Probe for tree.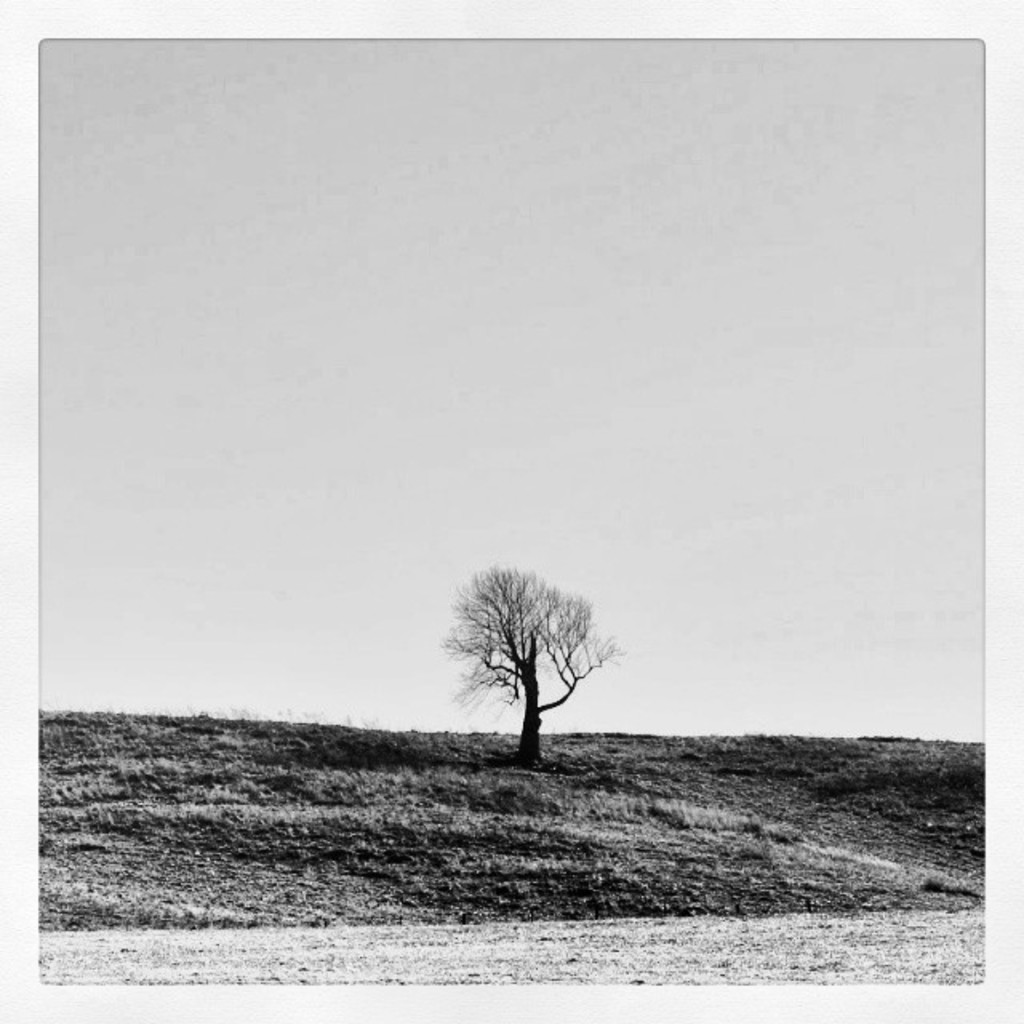
Probe result: 440/547/606/763.
